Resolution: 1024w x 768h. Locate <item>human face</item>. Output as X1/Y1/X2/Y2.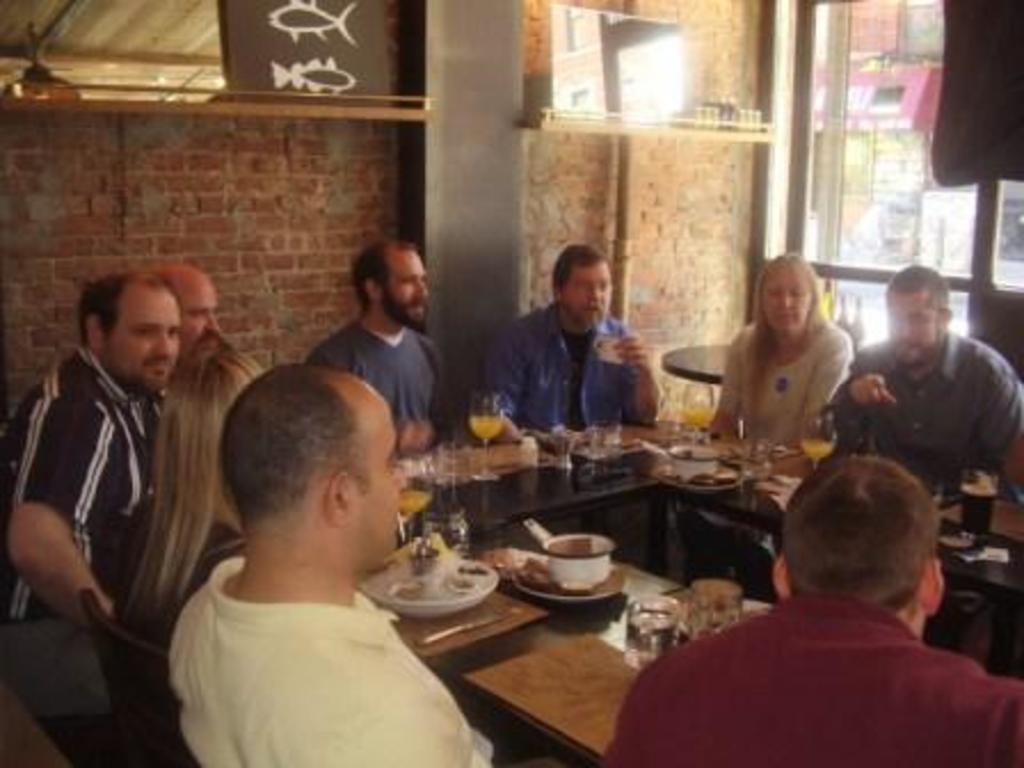
565/265/613/327.
